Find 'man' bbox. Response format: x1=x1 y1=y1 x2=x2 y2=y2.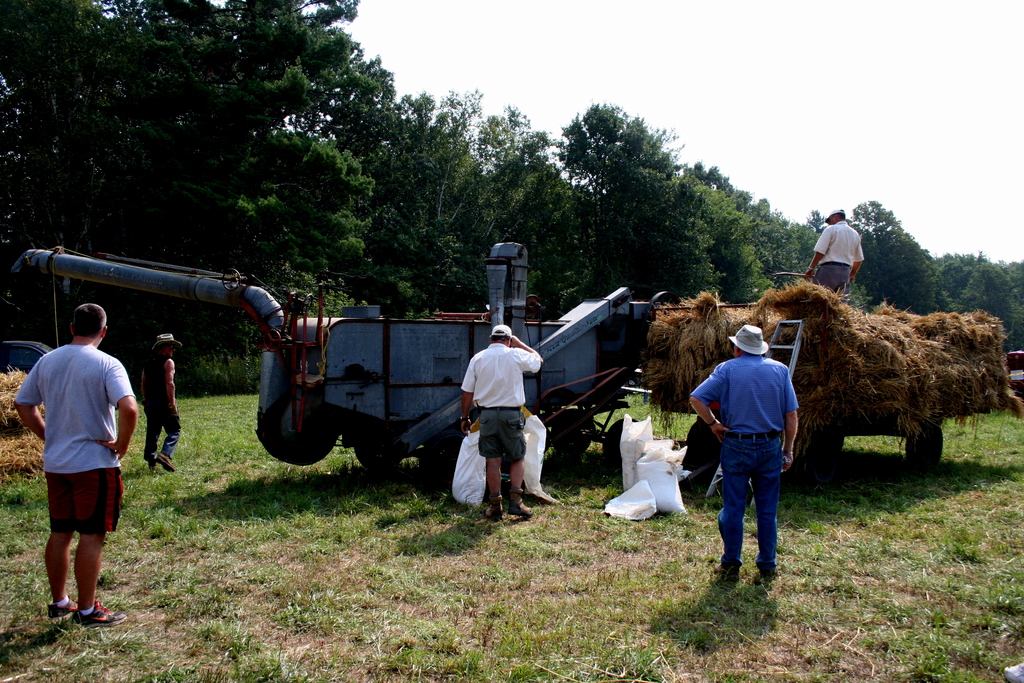
x1=13 y1=306 x2=141 y2=625.
